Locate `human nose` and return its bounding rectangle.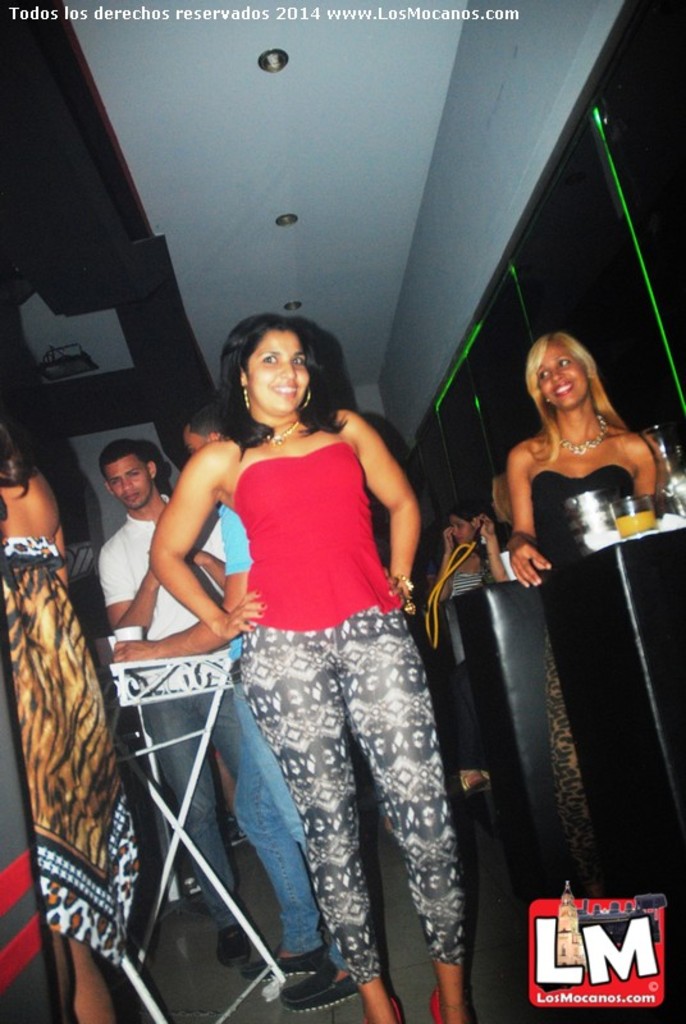
x1=452, y1=525, x2=457, y2=538.
